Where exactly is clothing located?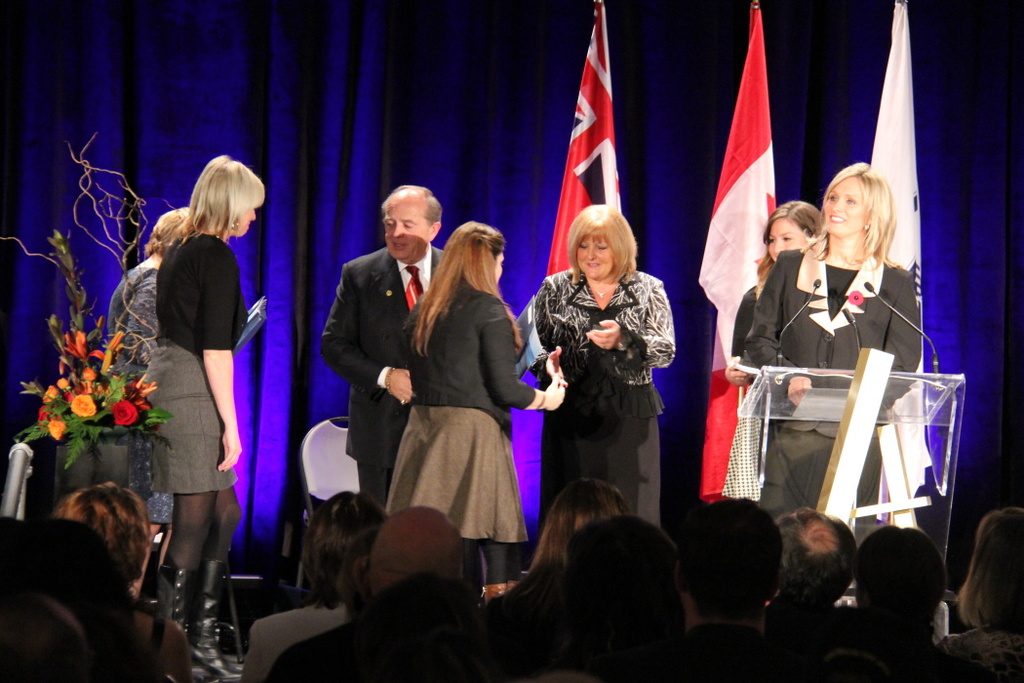
Its bounding box is <region>383, 273, 523, 541</region>.
